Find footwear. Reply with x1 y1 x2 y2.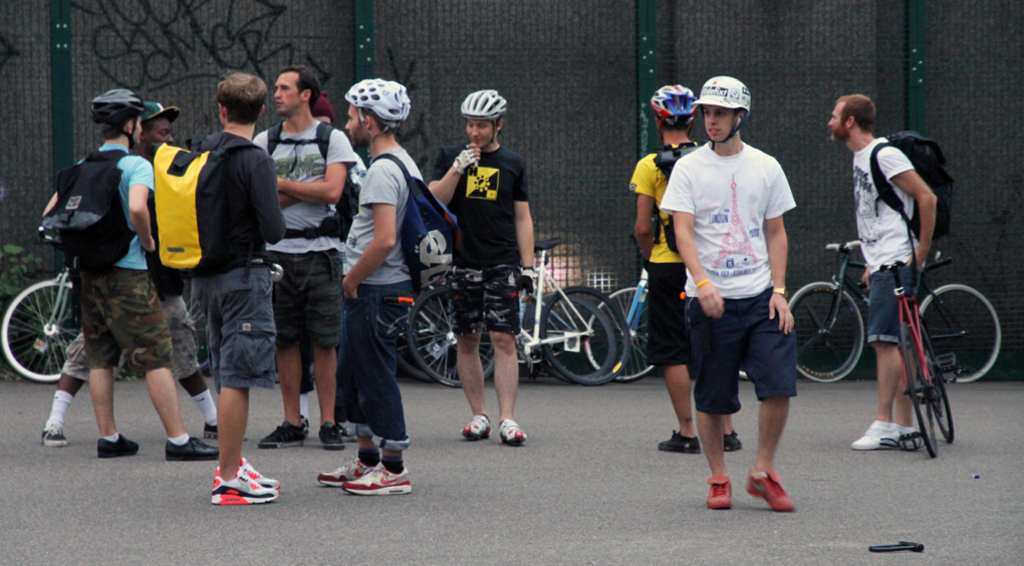
851 419 903 452.
